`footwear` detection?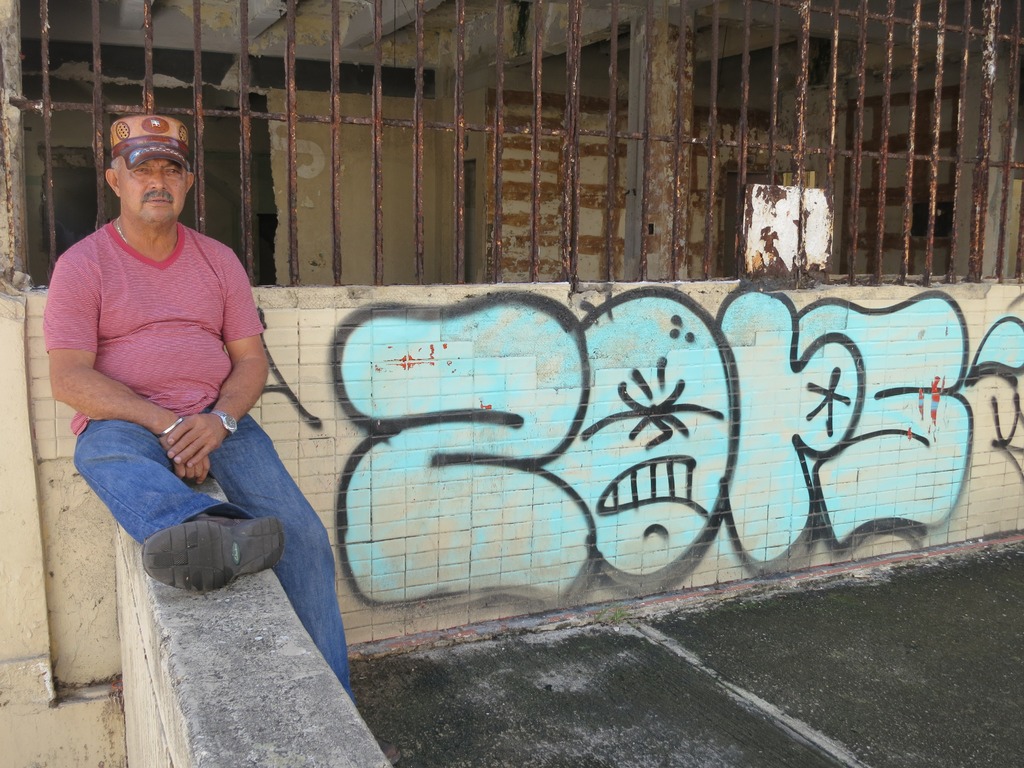
<region>374, 732, 403, 766</region>
